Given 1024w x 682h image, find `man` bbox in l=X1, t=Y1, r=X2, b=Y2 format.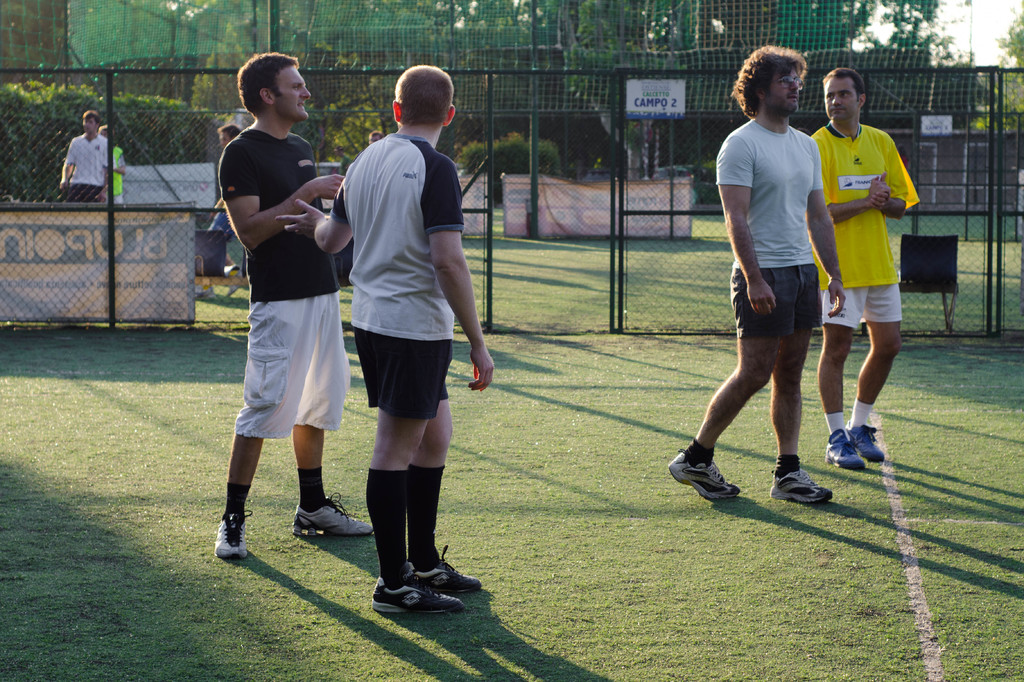
l=95, t=125, r=127, b=207.
